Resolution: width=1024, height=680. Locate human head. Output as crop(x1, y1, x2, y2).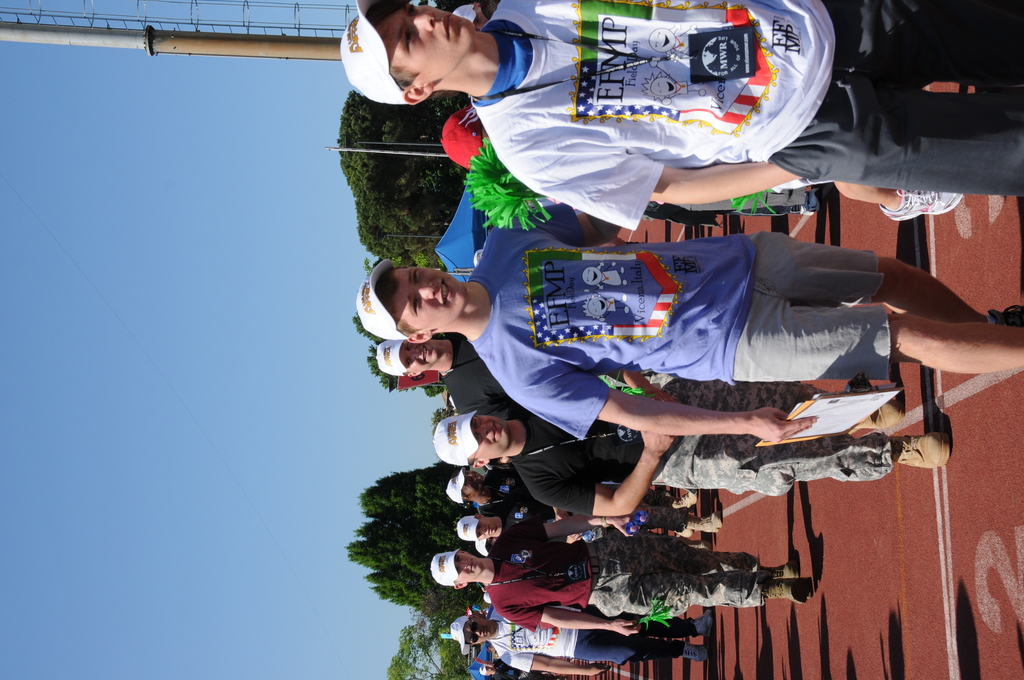
crop(356, 256, 469, 343).
